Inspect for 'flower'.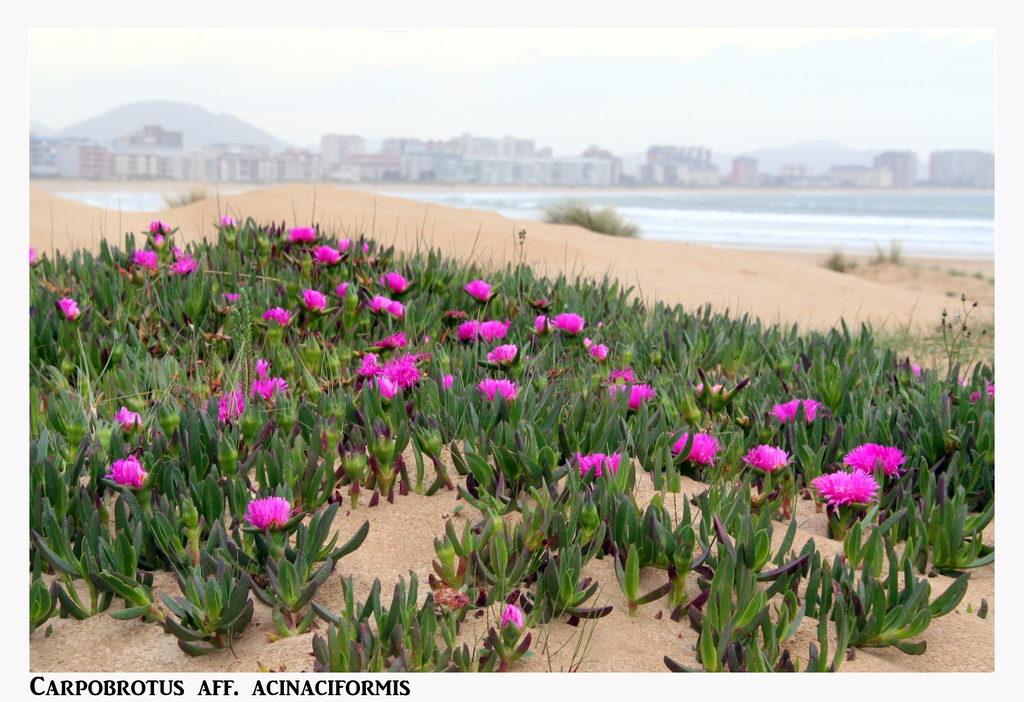
Inspection: box=[485, 346, 518, 362].
